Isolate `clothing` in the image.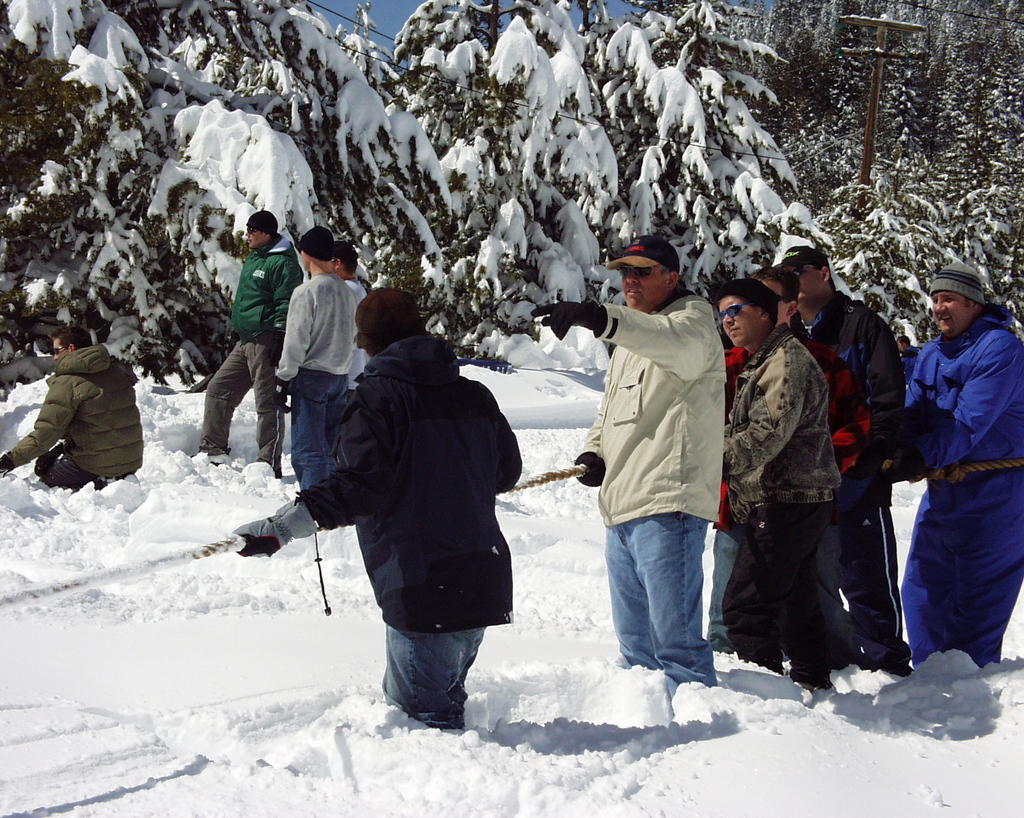
Isolated region: {"x1": 886, "y1": 262, "x2": 1020, "y2": 682}.
